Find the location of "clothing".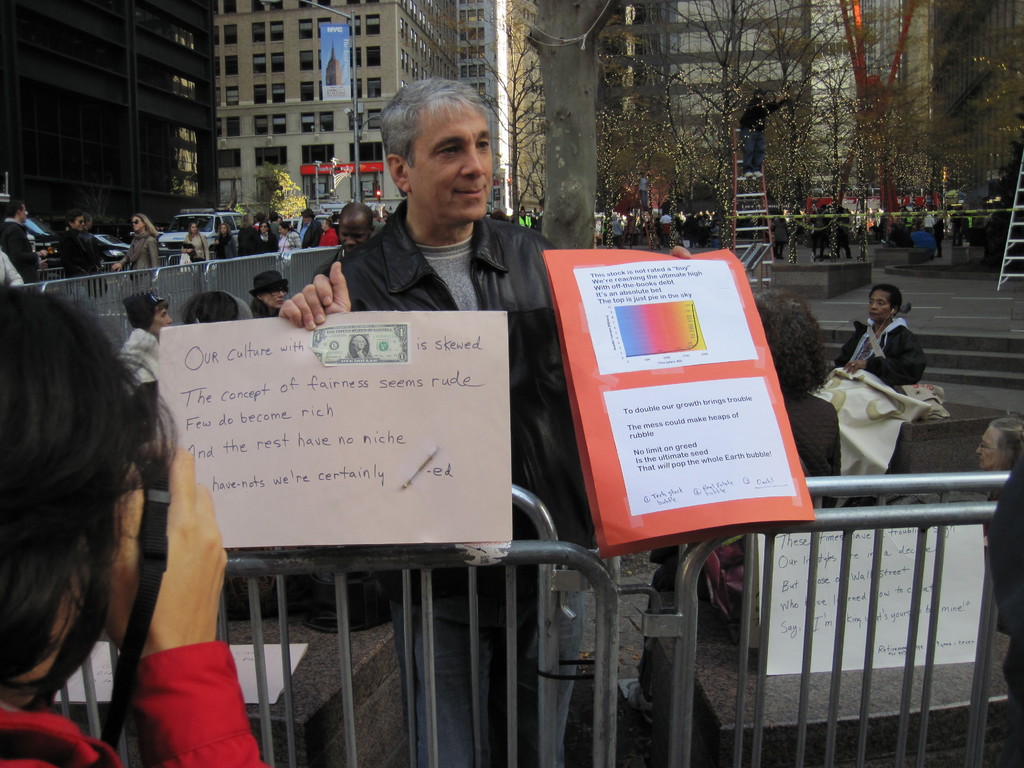
Location: rect(57, 223, 99, 278).
